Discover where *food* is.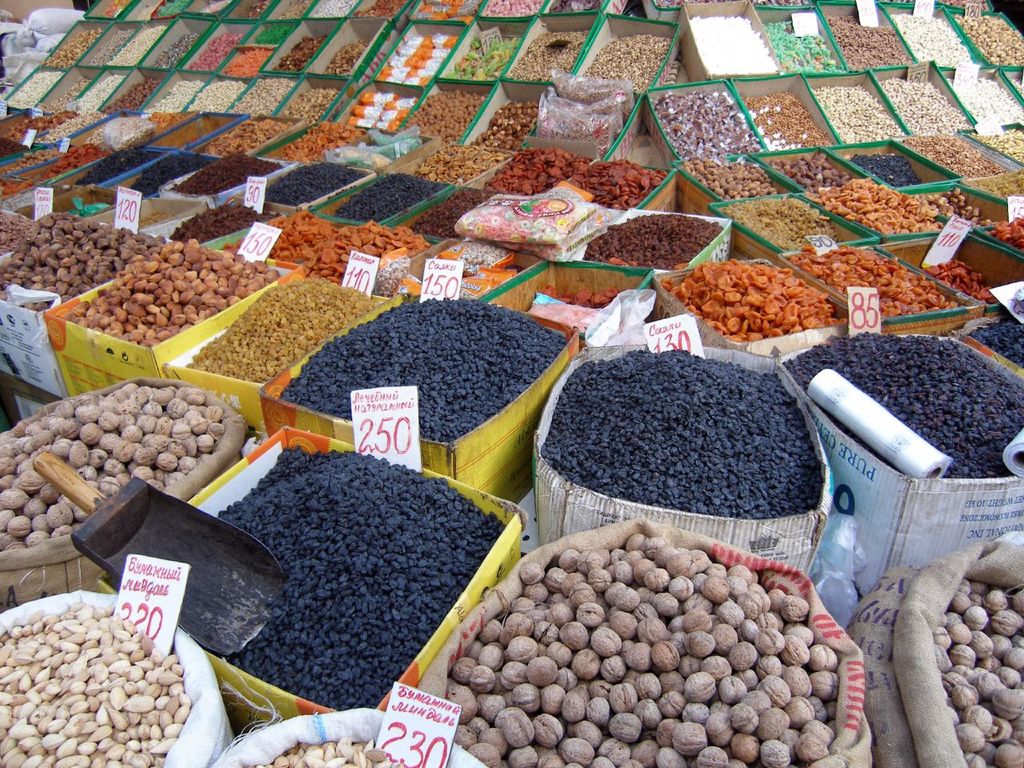
Discovered at rect(850, 150, 918, 190).
